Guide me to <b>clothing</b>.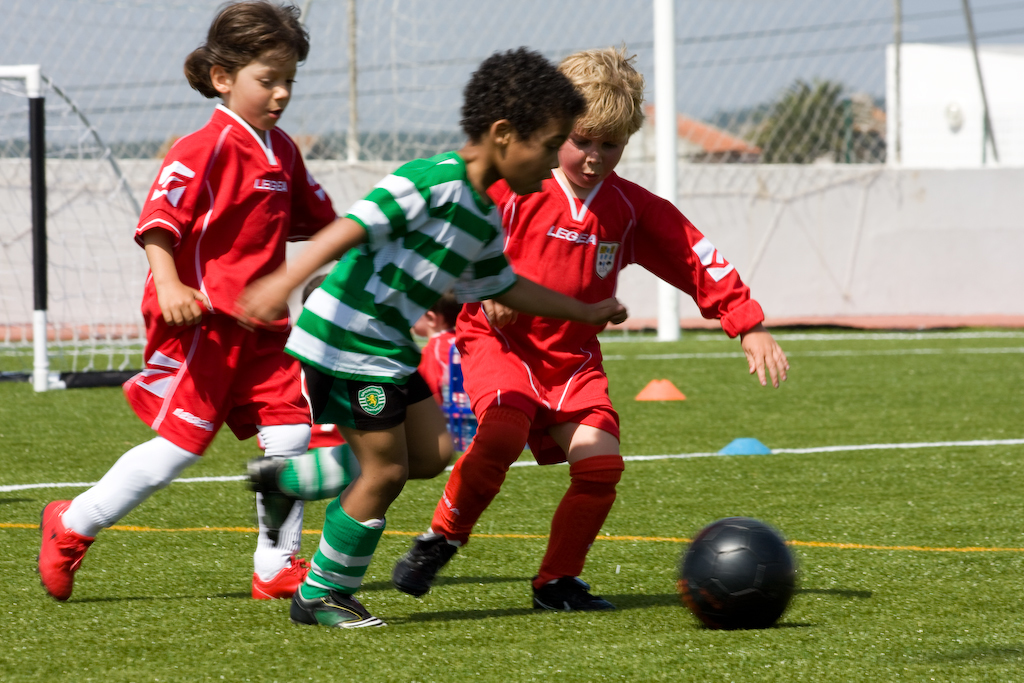
Guidance: [x1=135, y1=91, x2=311, y2=487].
